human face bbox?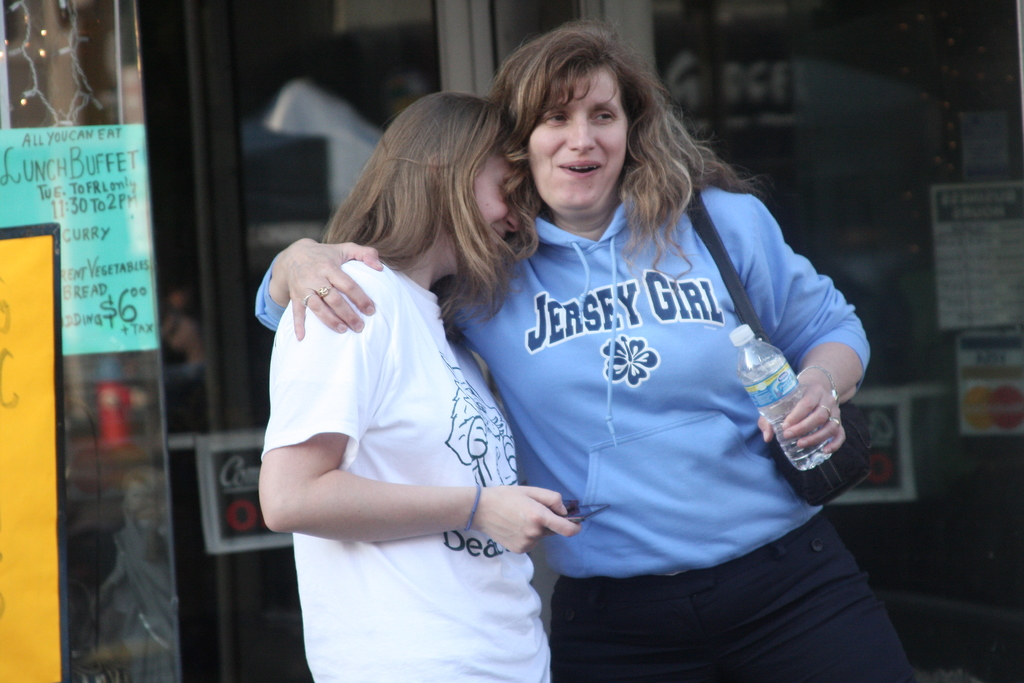
select_region(470, 147, 518, 239)
